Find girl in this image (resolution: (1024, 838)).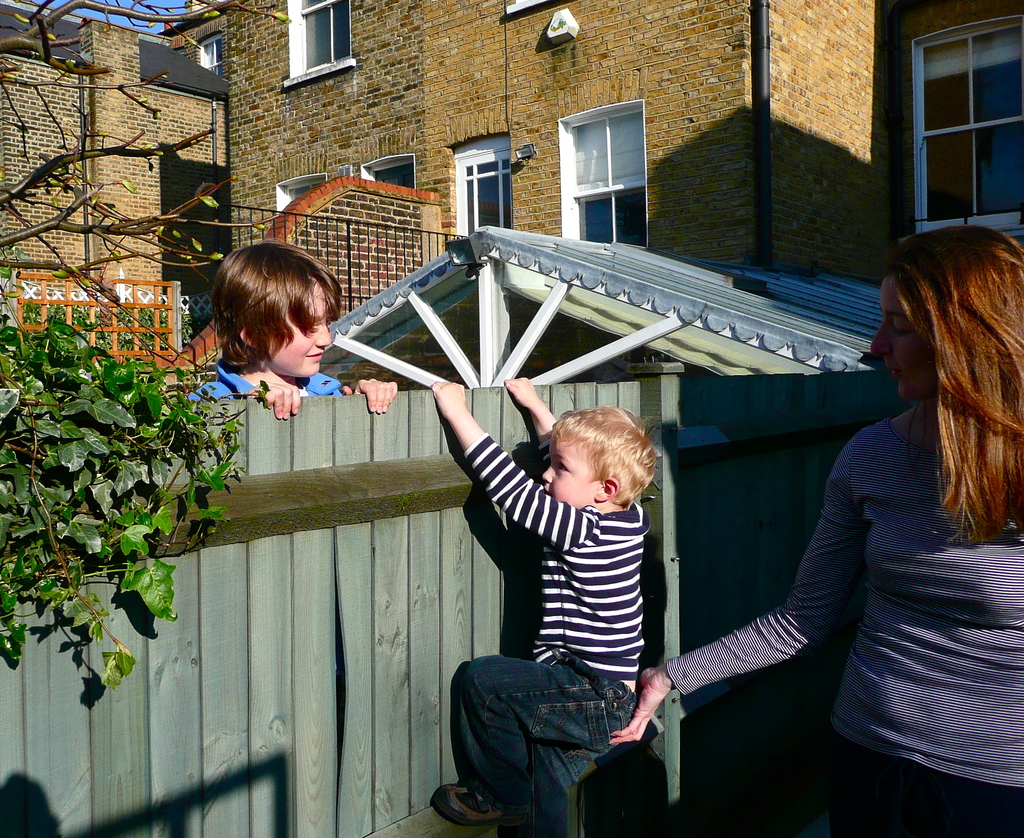
region(612, 223, 1023, 837).
